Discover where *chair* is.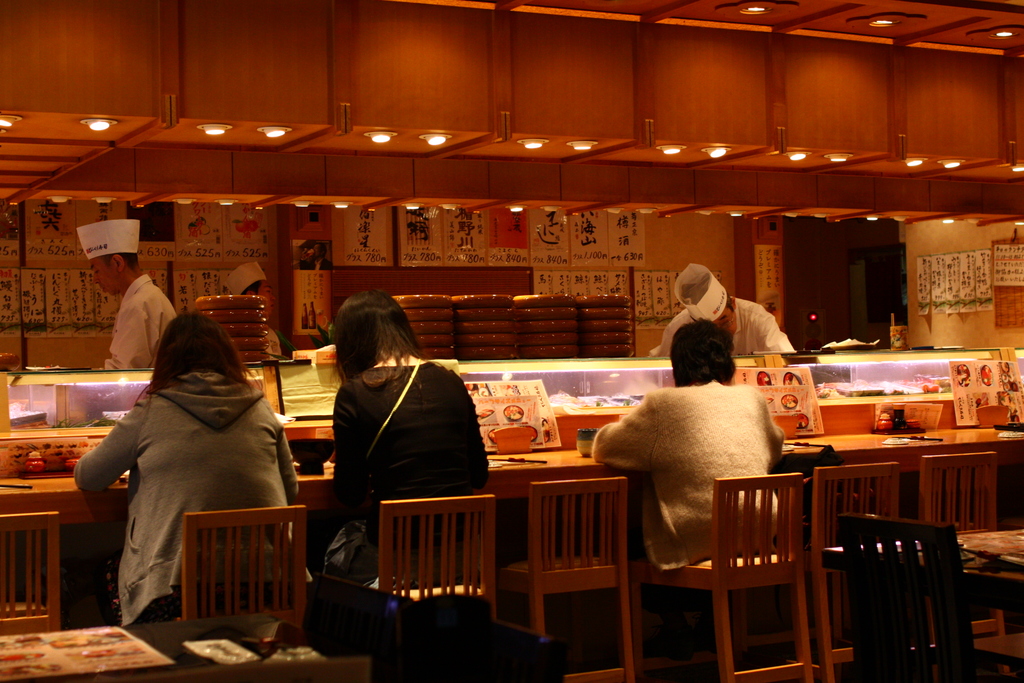
Discovered at (620, 473, 813, 682).
